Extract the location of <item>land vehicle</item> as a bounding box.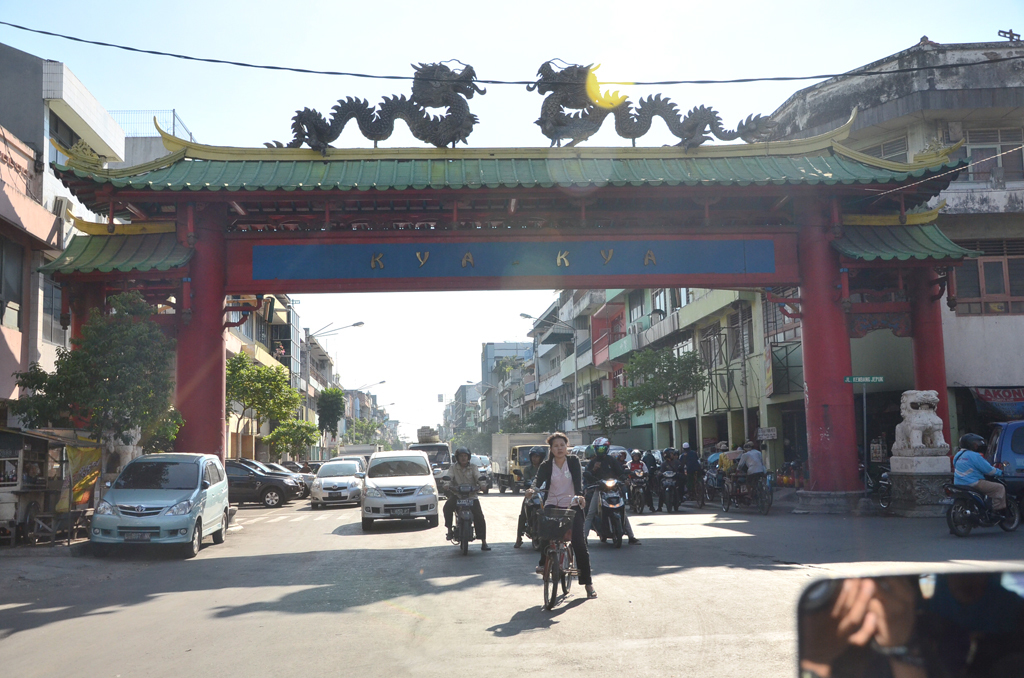
447:477:489:548.
